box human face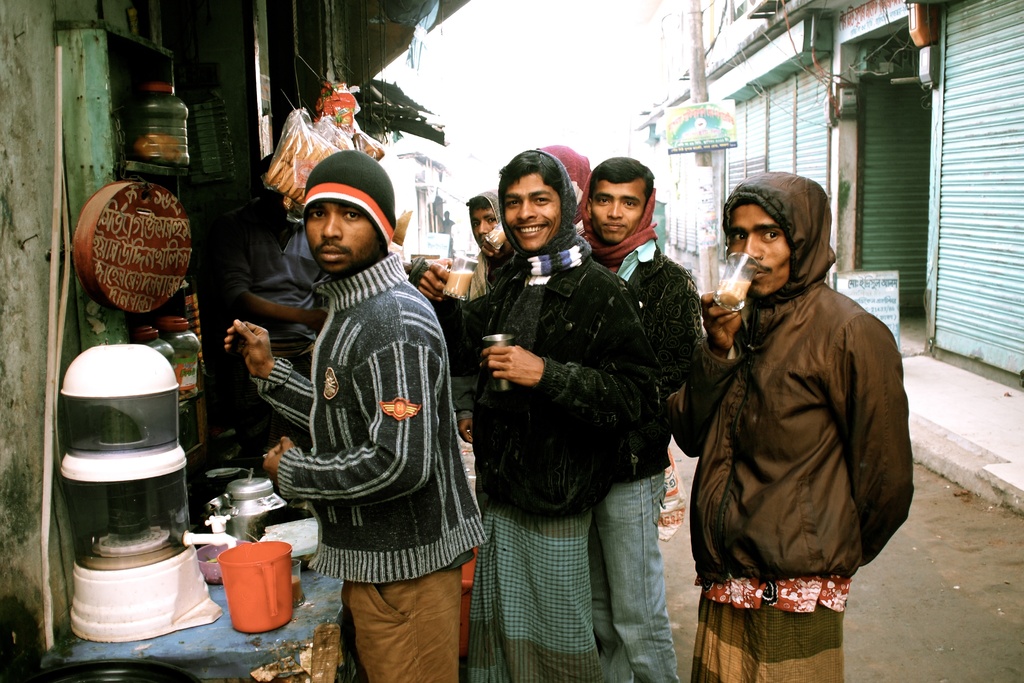
589 173 642 241
